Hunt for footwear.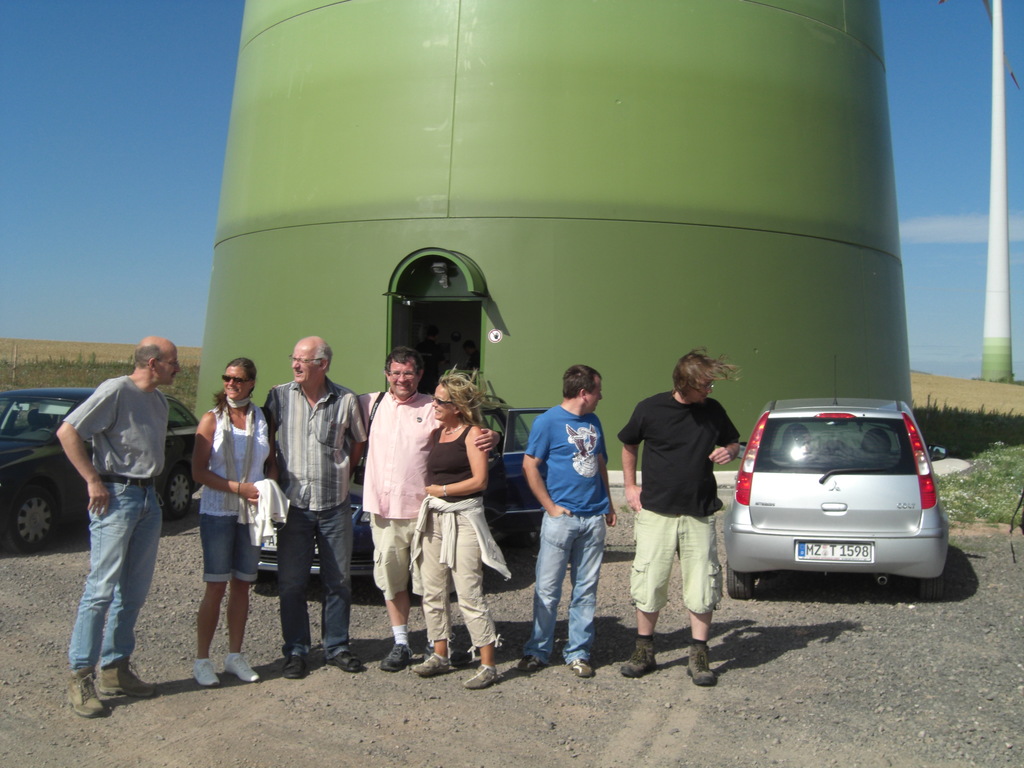
Hunted down at box(218, 641, 263, 684).
